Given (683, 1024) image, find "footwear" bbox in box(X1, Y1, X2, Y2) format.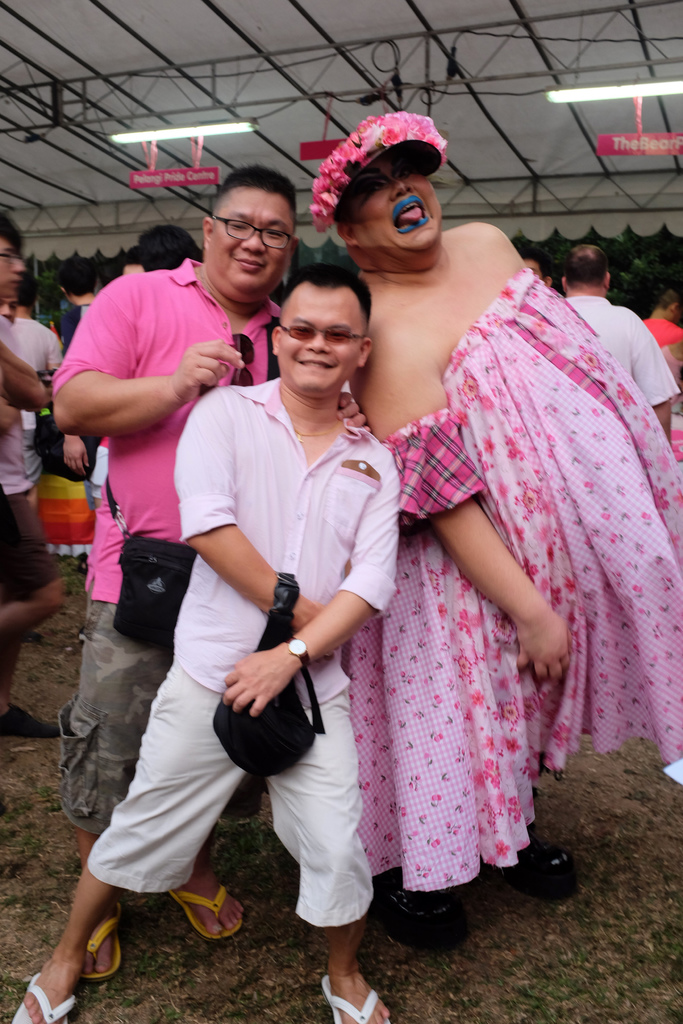
box(321, 980, 400, 1023).
